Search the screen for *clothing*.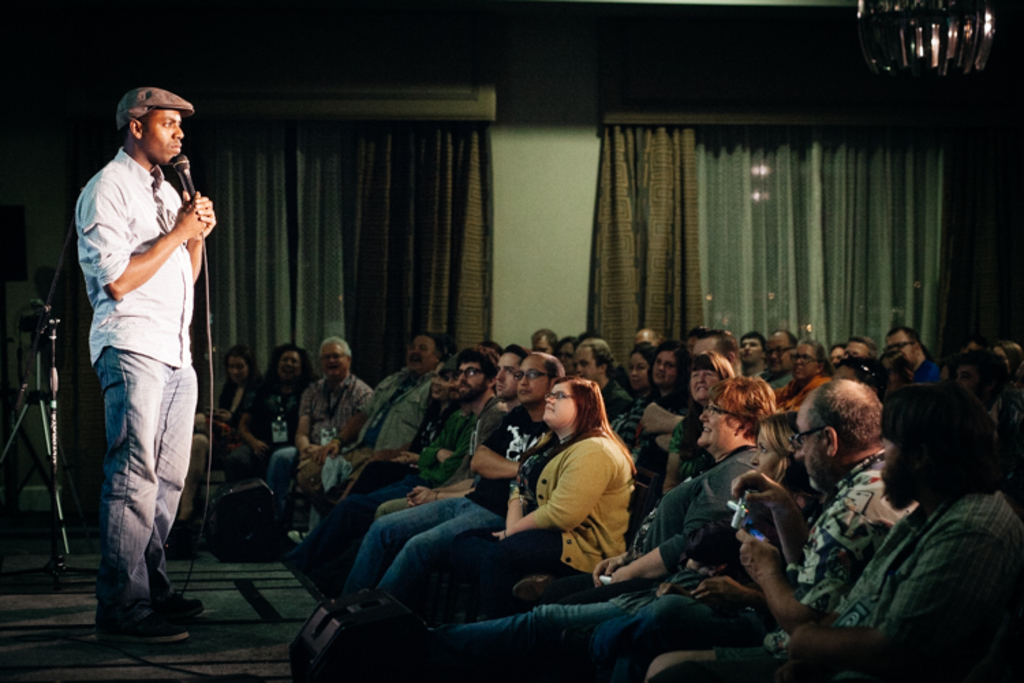
Found at 605 481 806 664.
